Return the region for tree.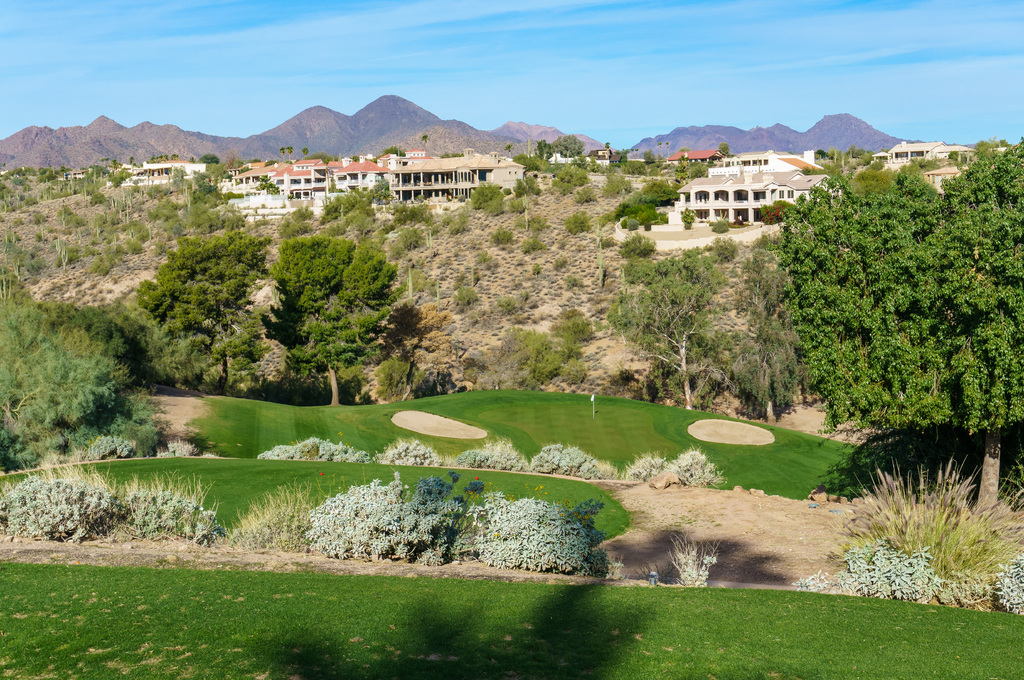
x1=125, y1=235, x2=268, y2=386.
